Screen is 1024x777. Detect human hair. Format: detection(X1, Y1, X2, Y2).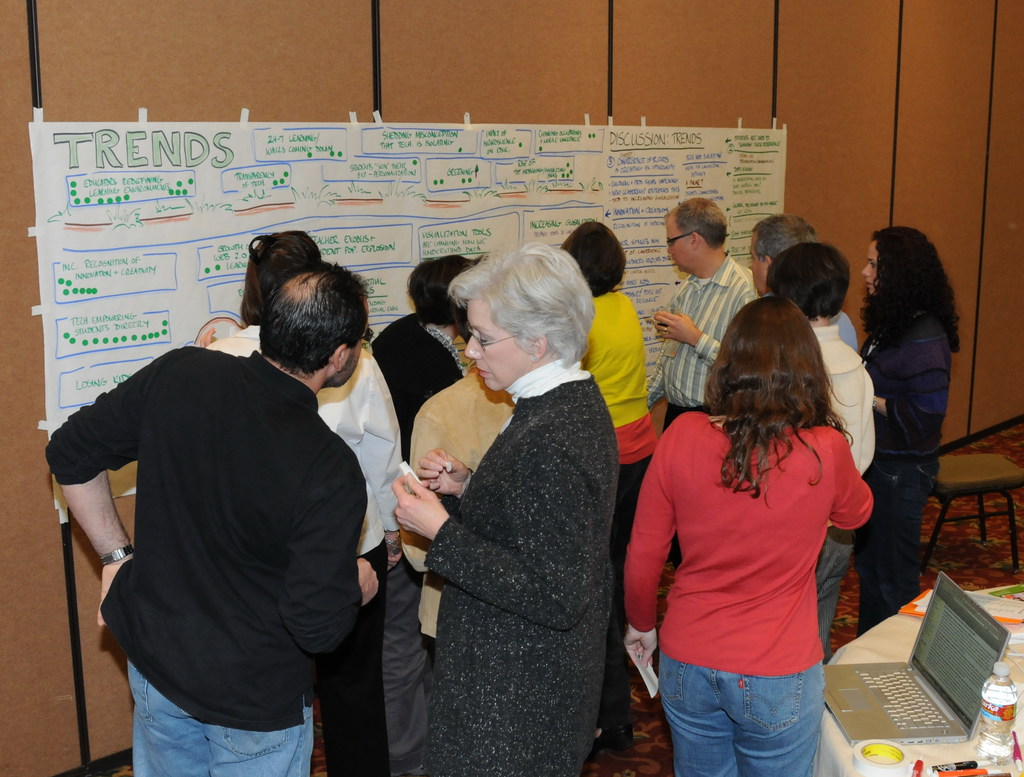
detection(766, 241, 849, 318).
